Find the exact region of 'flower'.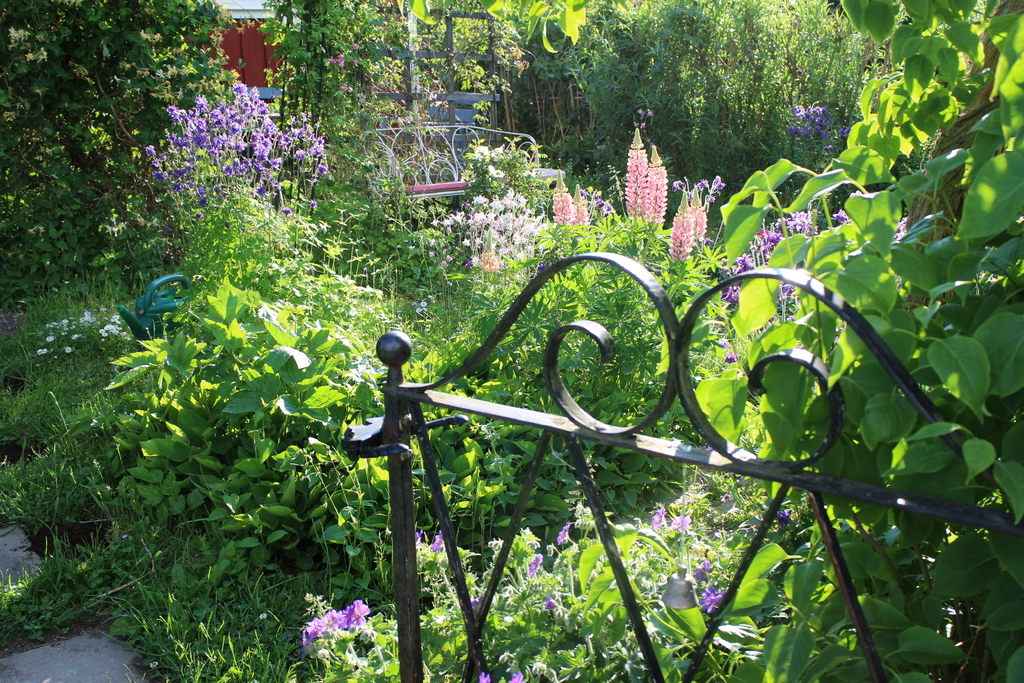
Exact region: crop(428, 528, 452, 555).
